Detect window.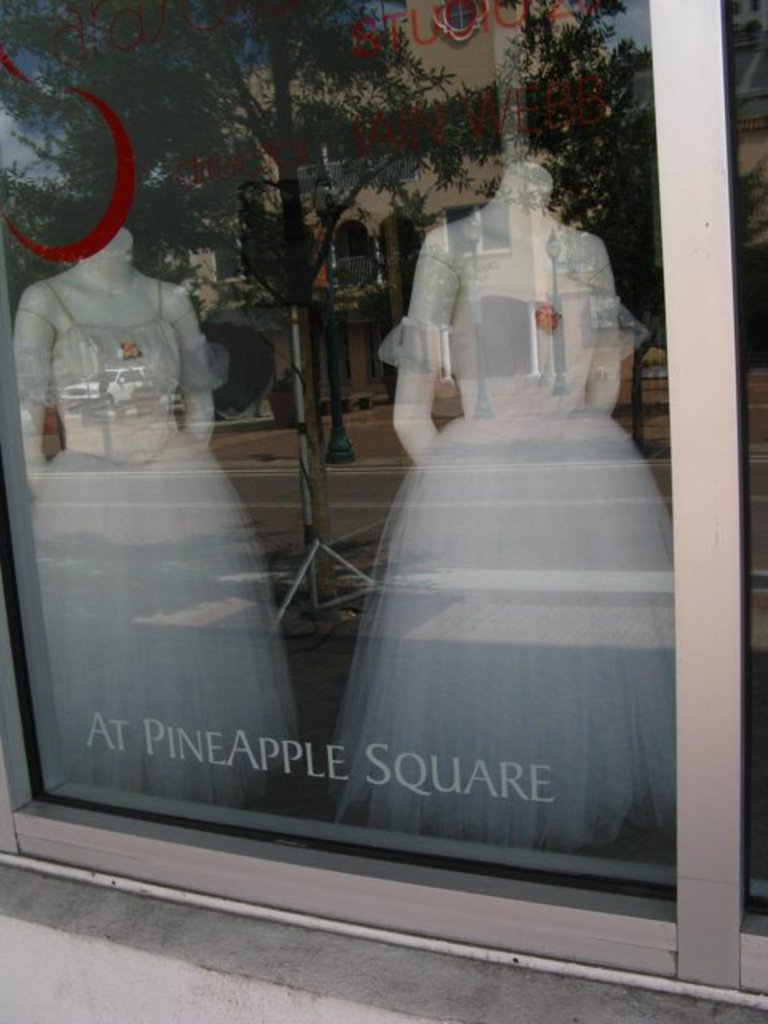
Detected at {"x1": 723, "y1": 5, "x2": 766, "y2": 938}.
